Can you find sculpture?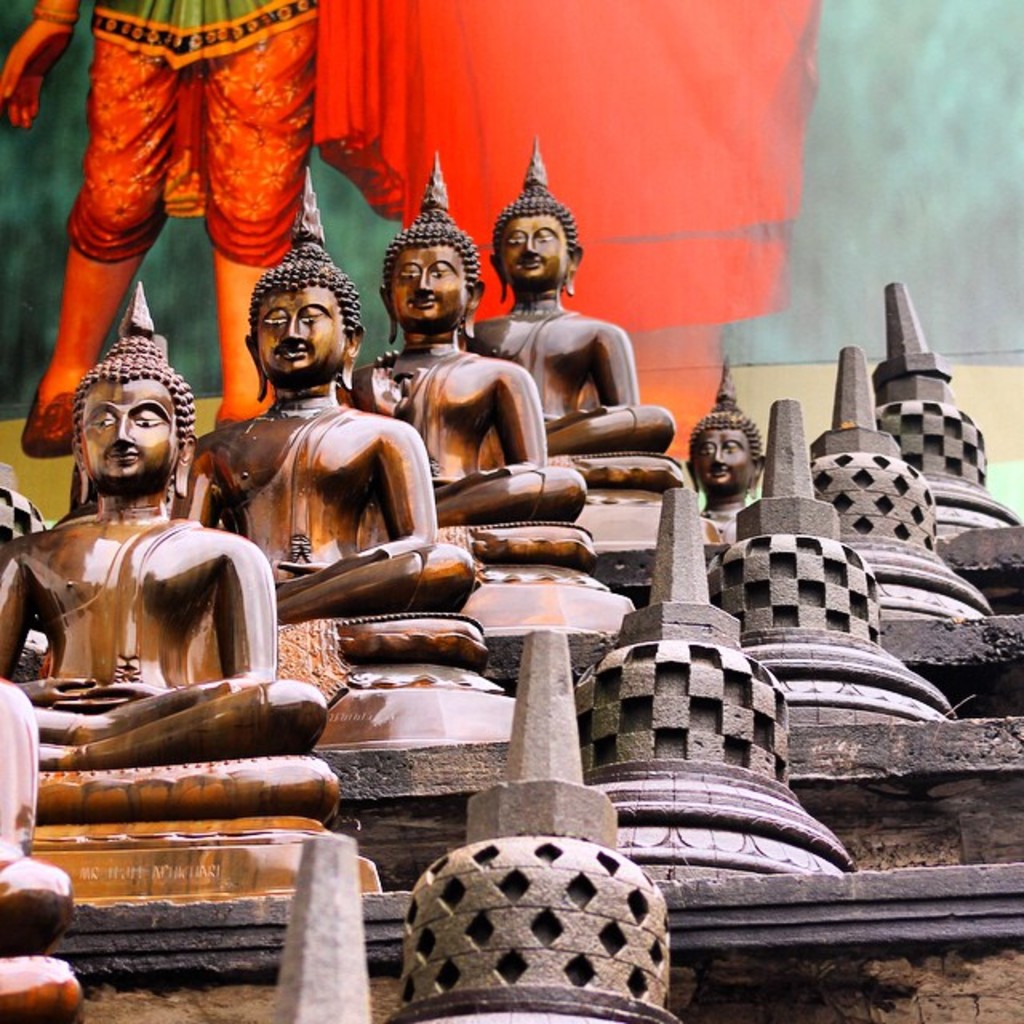
Yes, bounding box: crop(462, 134, 725, 606).
